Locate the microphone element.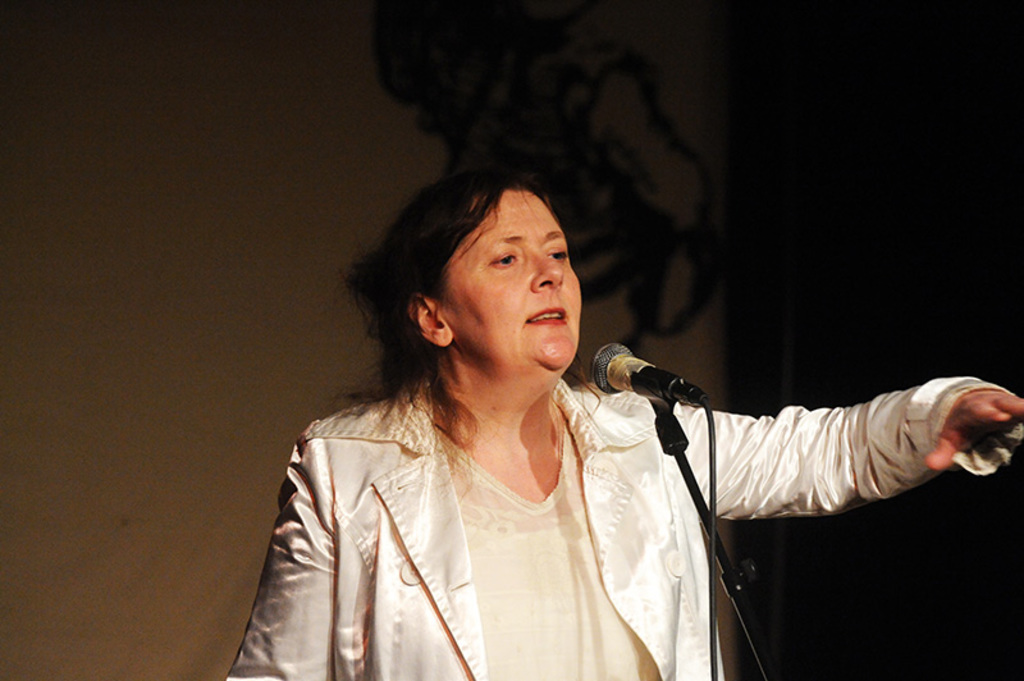
Element bbox: (x1=586, y1=343, x2=714, y2=416).
